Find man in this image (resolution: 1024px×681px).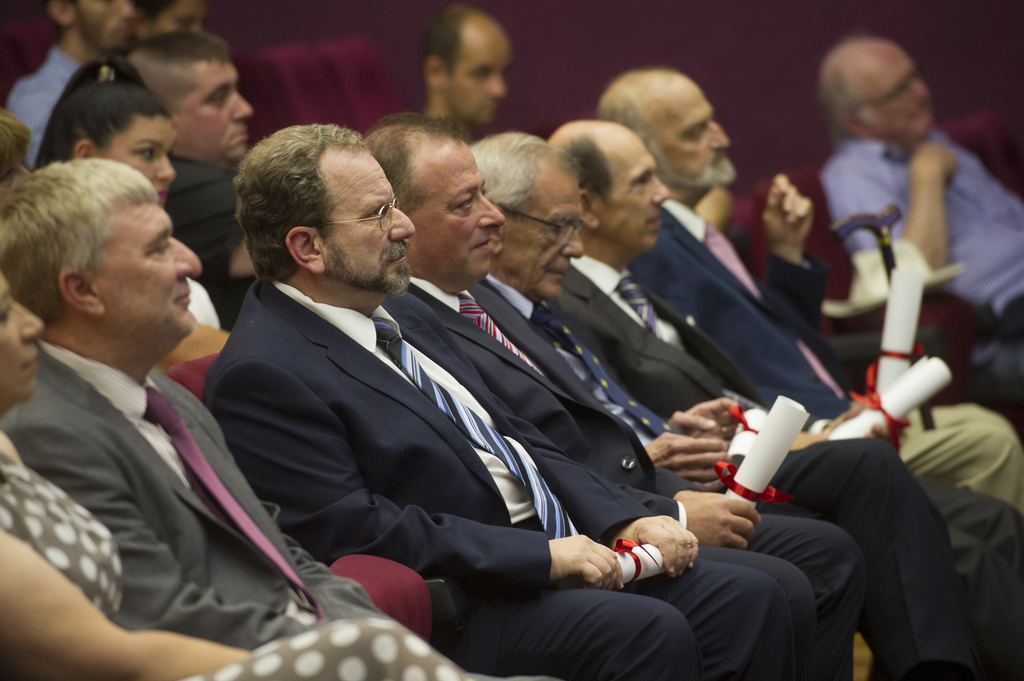
(578,68,1023,564).
